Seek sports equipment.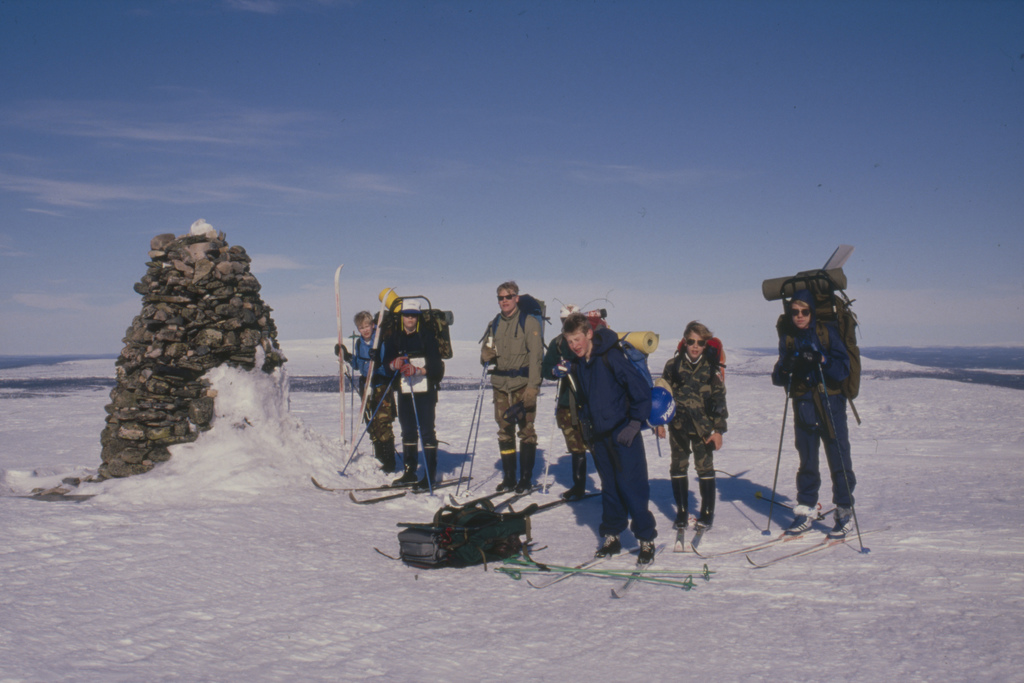
409 363 440 498.
